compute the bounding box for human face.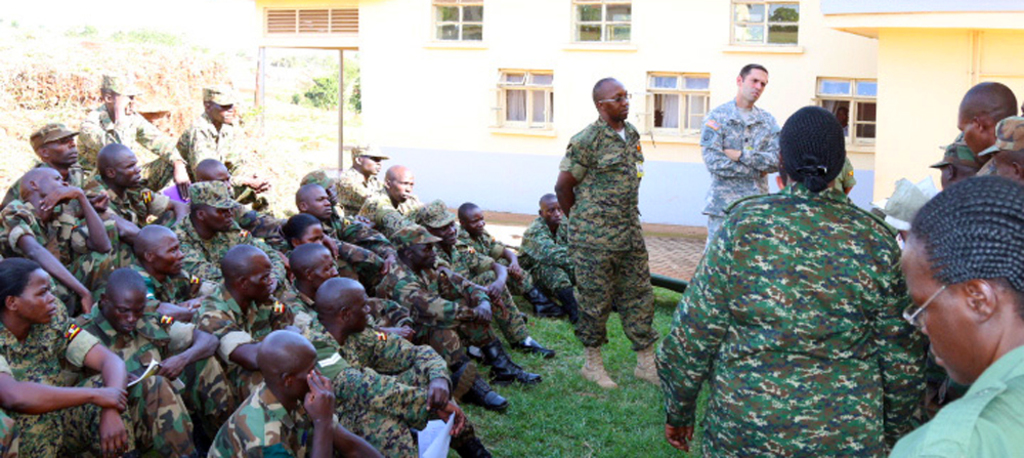
[x1=117, y1=151, x2=142, y2=188].
